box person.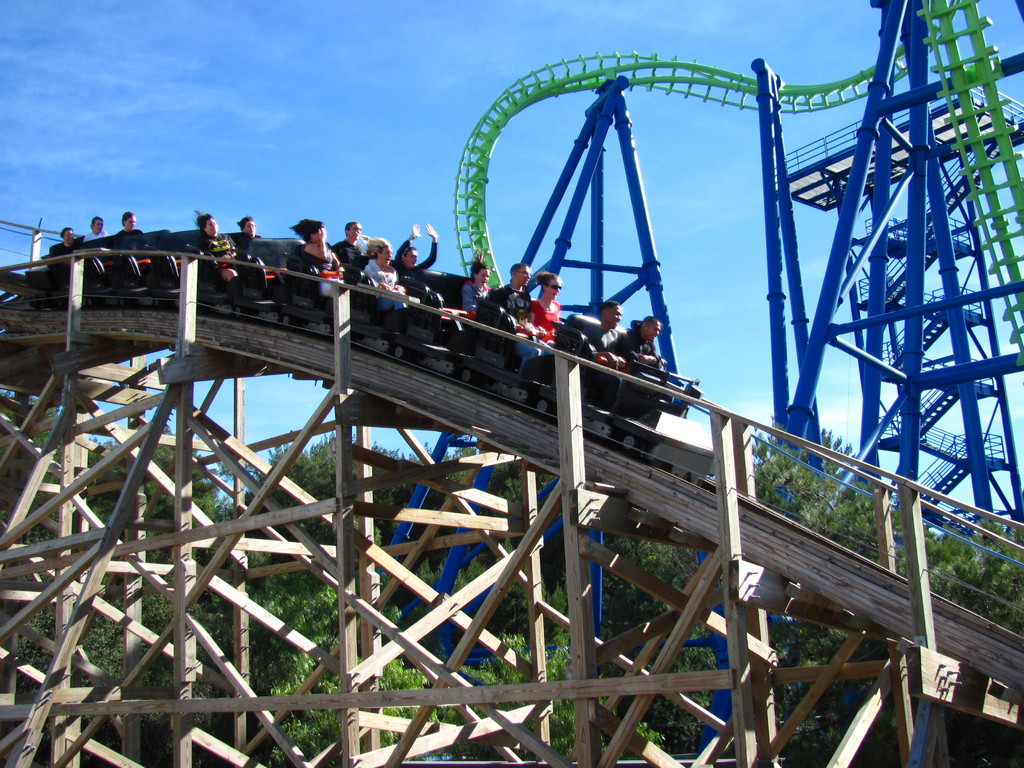
bbox(194, 209, 234, 282).
